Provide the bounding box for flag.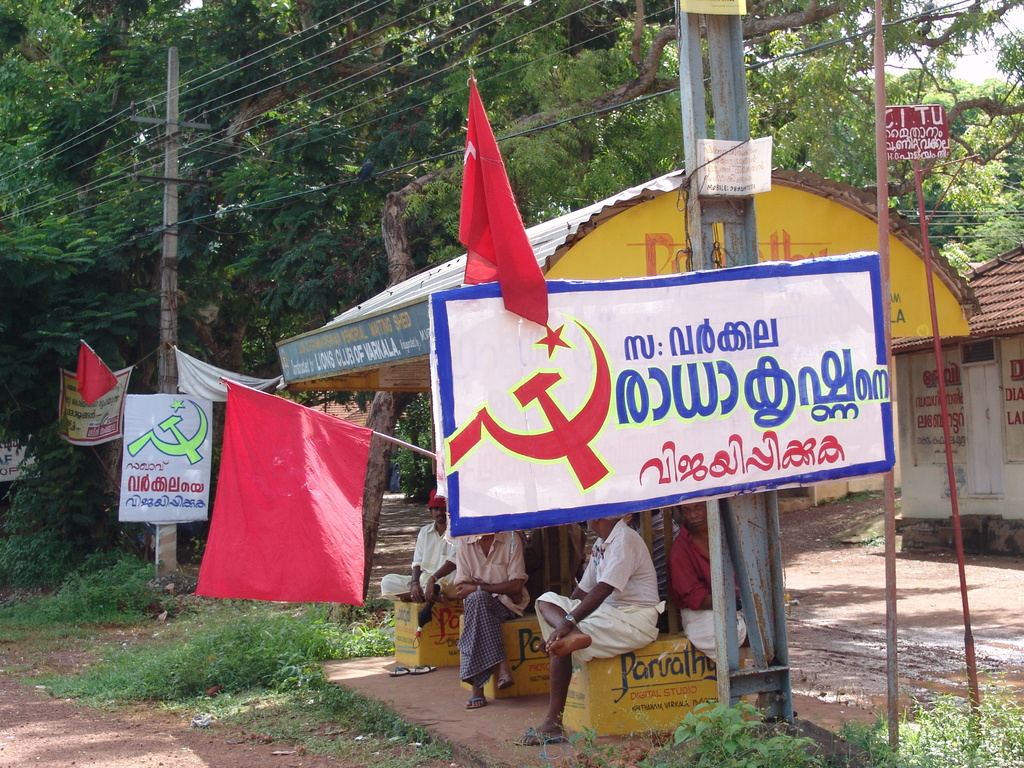
{"left": 460, "top": 77, "right": 547, "bottom": 331}.
